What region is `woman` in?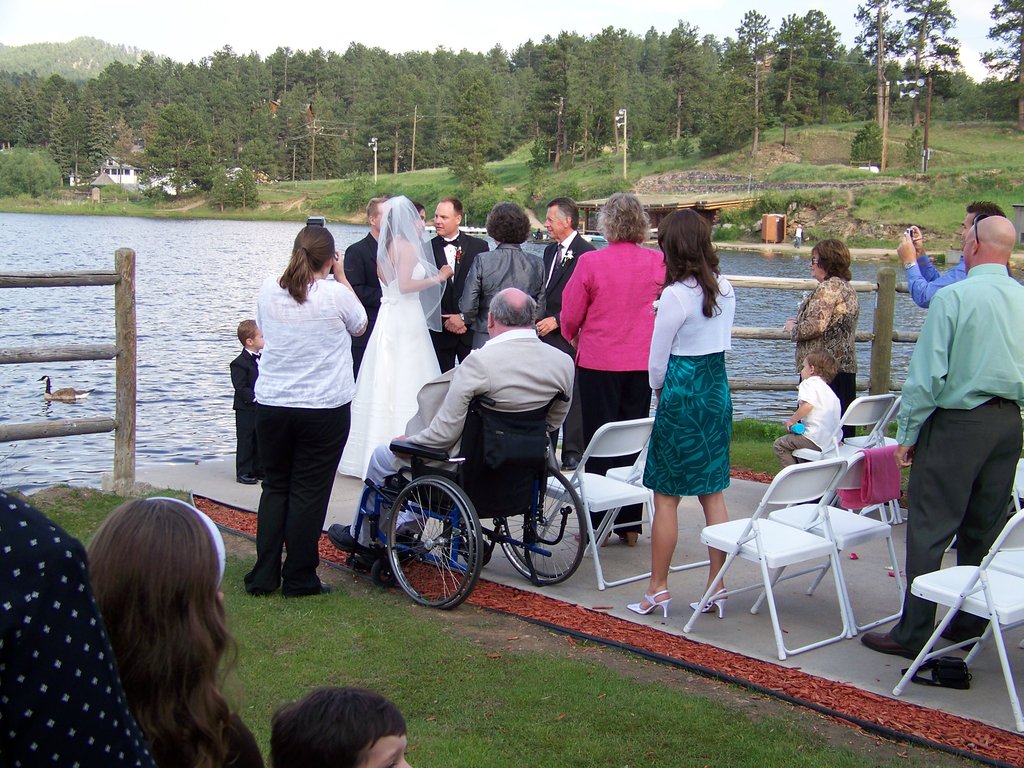
box(776, 232, 860, 509).
